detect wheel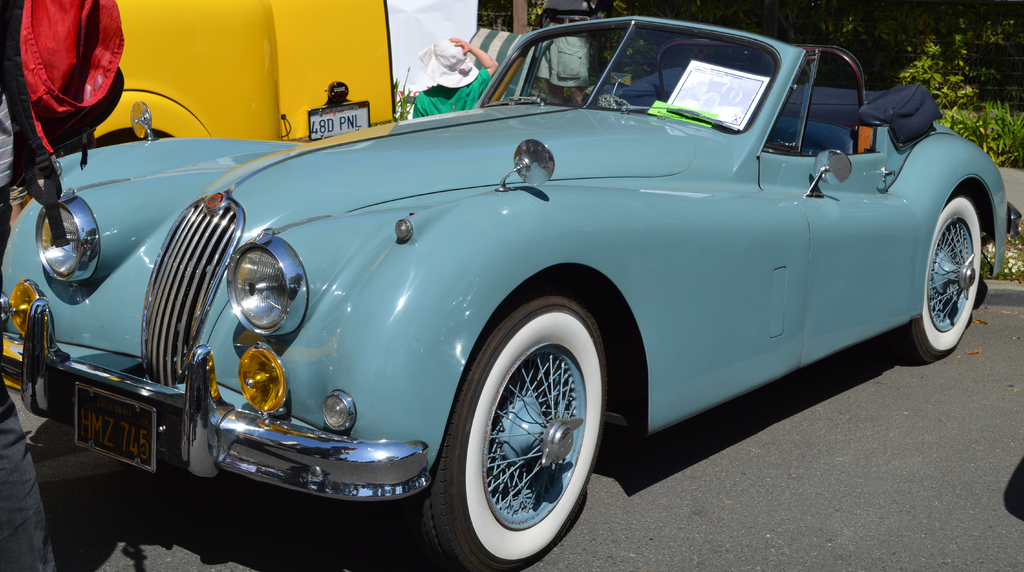
440, 318, 588, 546
